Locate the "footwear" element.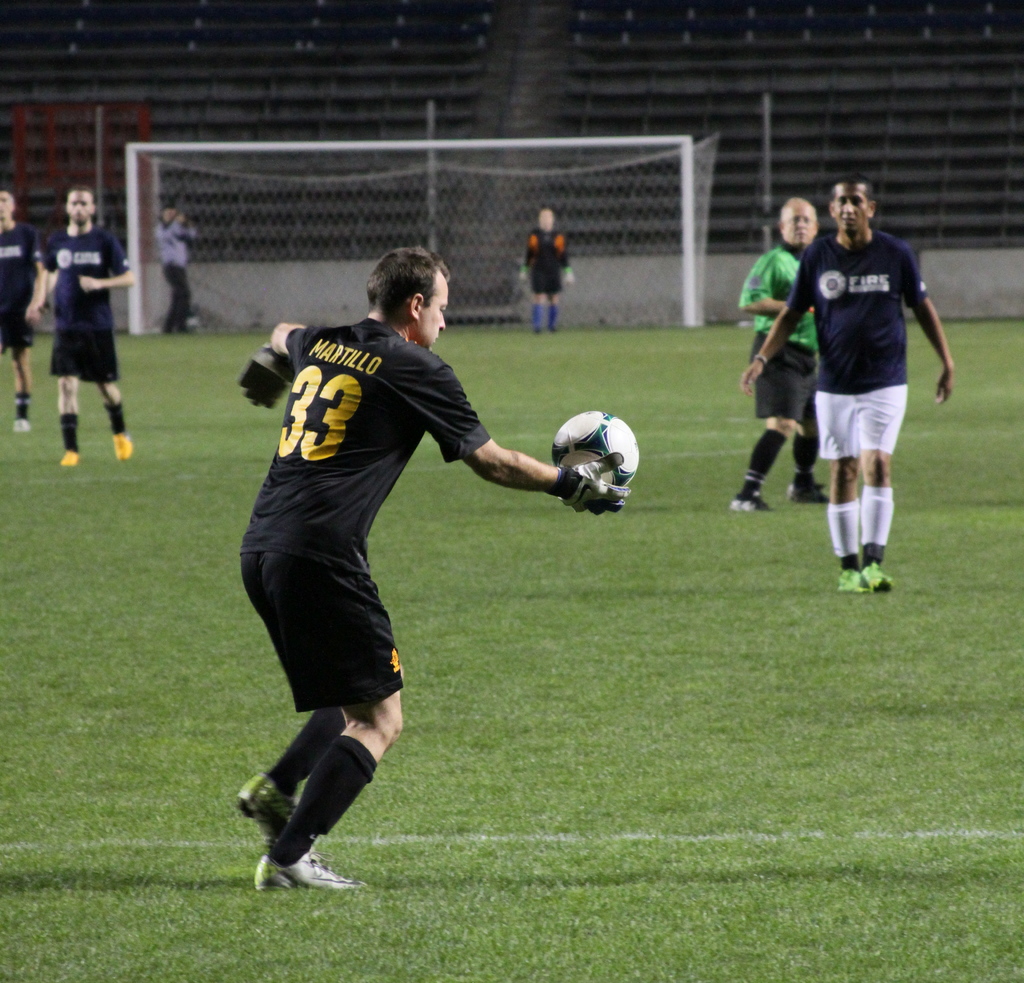
Element bbox: locate(108, 431, 134, 459).
